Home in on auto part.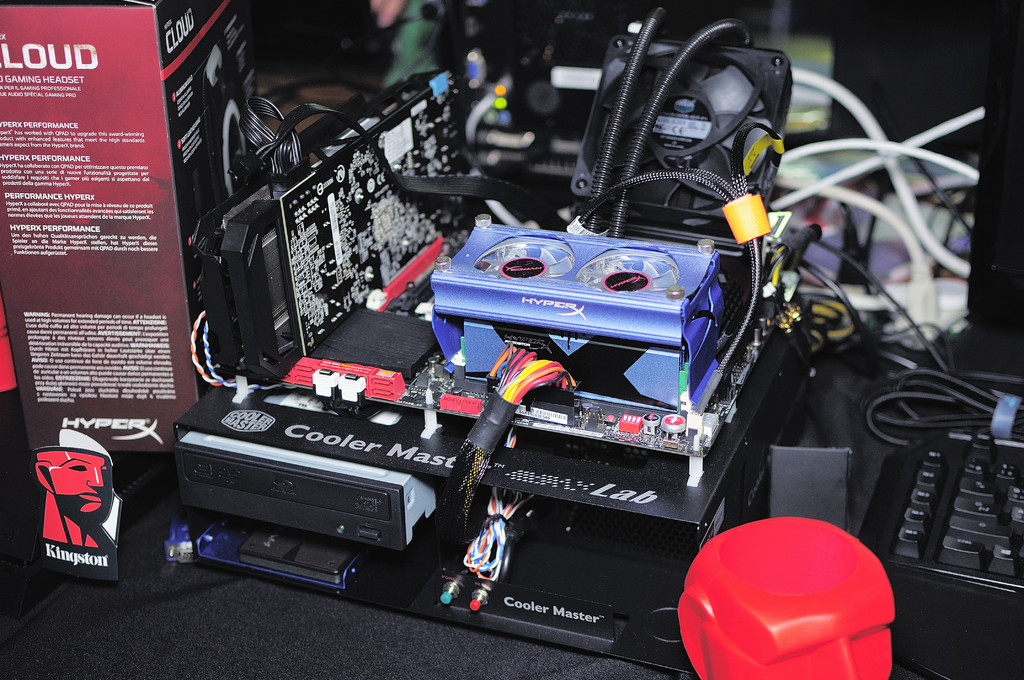
Homed in at detection(881, 423, 1023, 600).
